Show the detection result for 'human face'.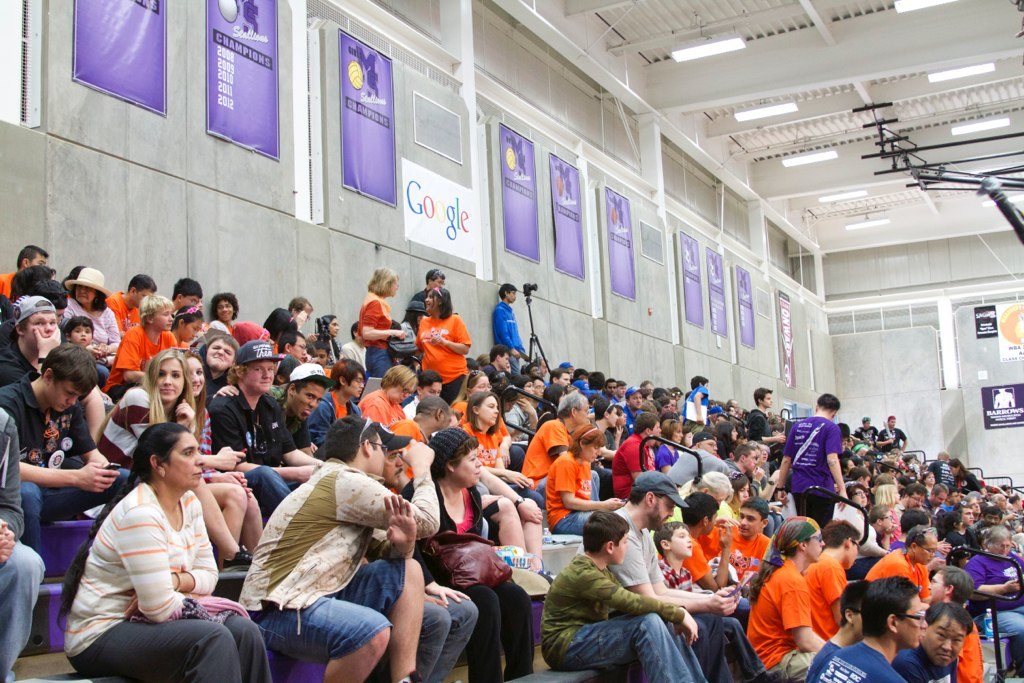
[633, 394, 641, 409].
